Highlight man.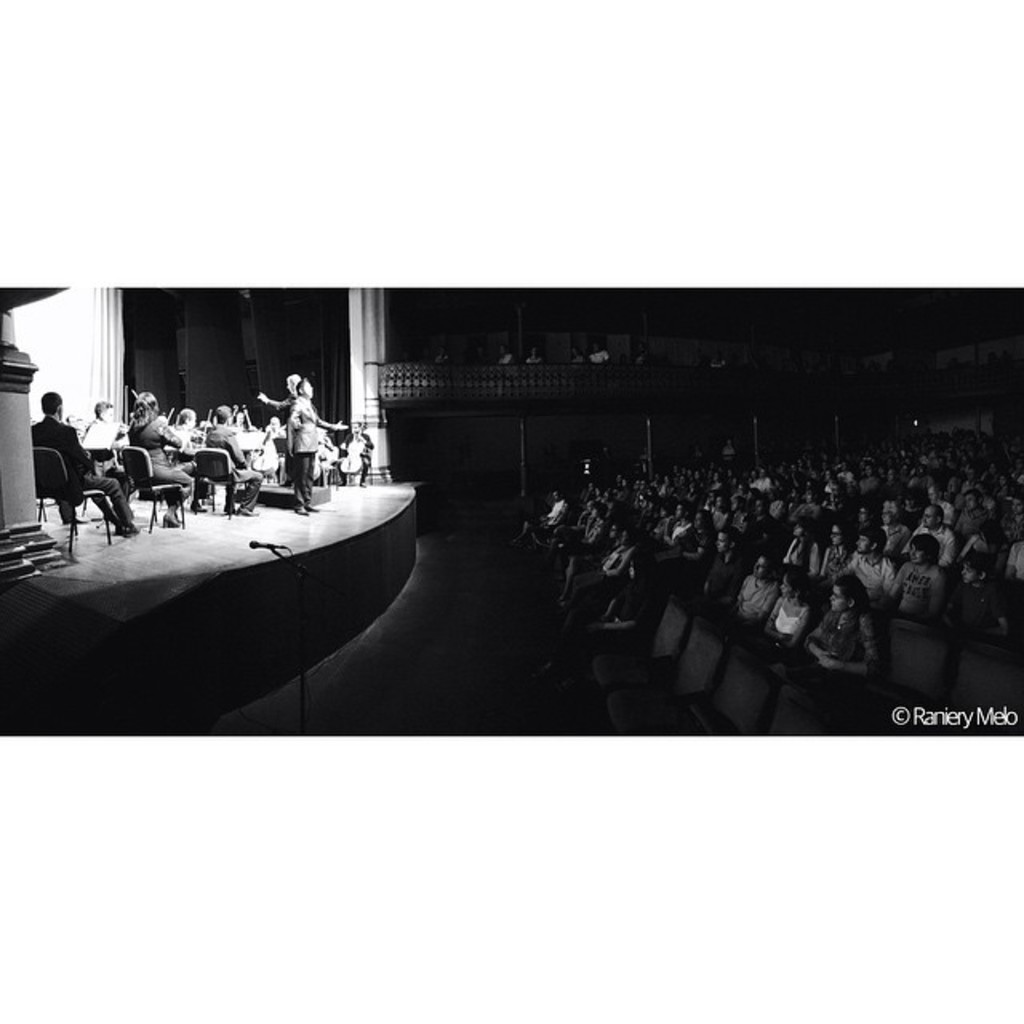
Highlighted region: [707,525,752,605].
